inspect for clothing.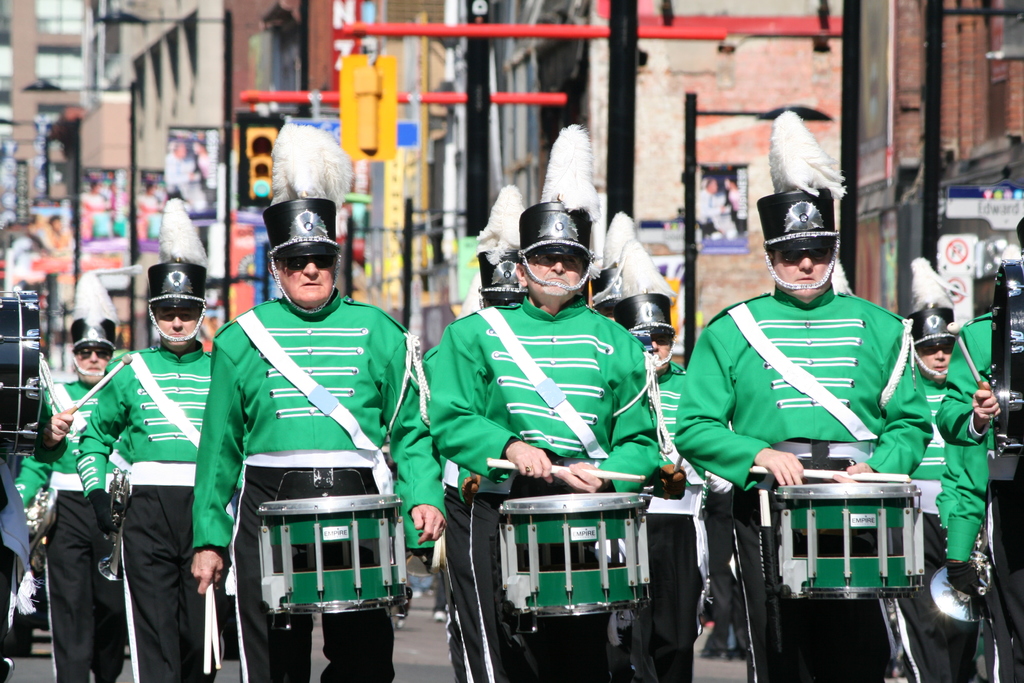
Inspection: 17 429 54 625.
